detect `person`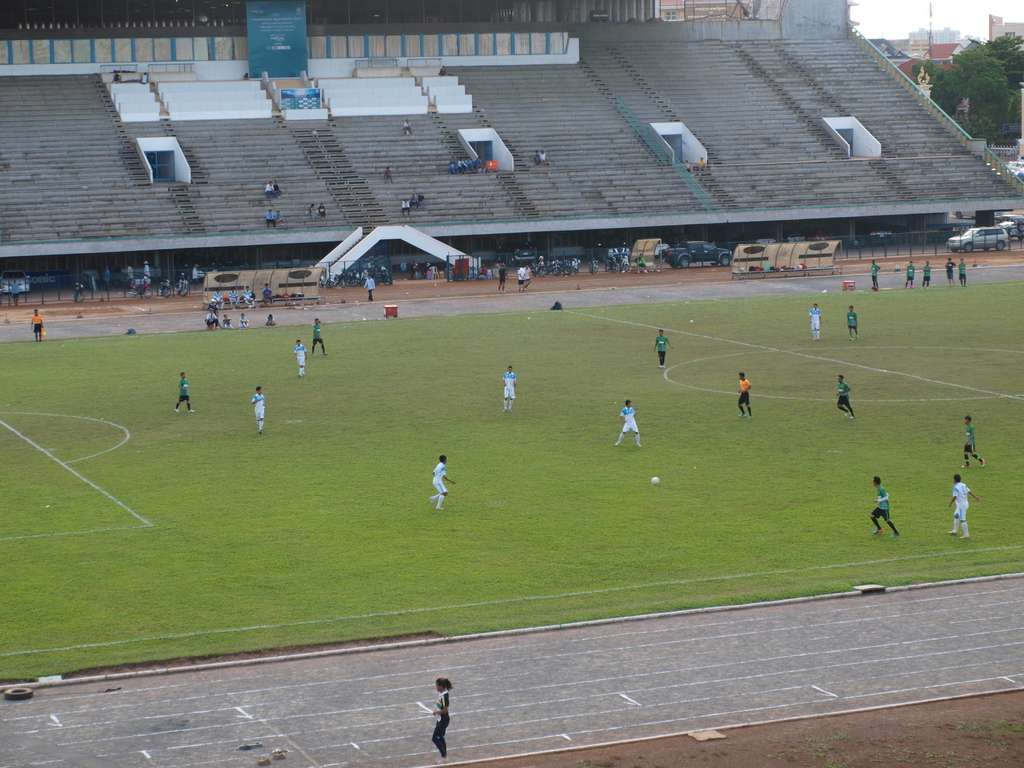
select_region(520, 263, 529, 294)
